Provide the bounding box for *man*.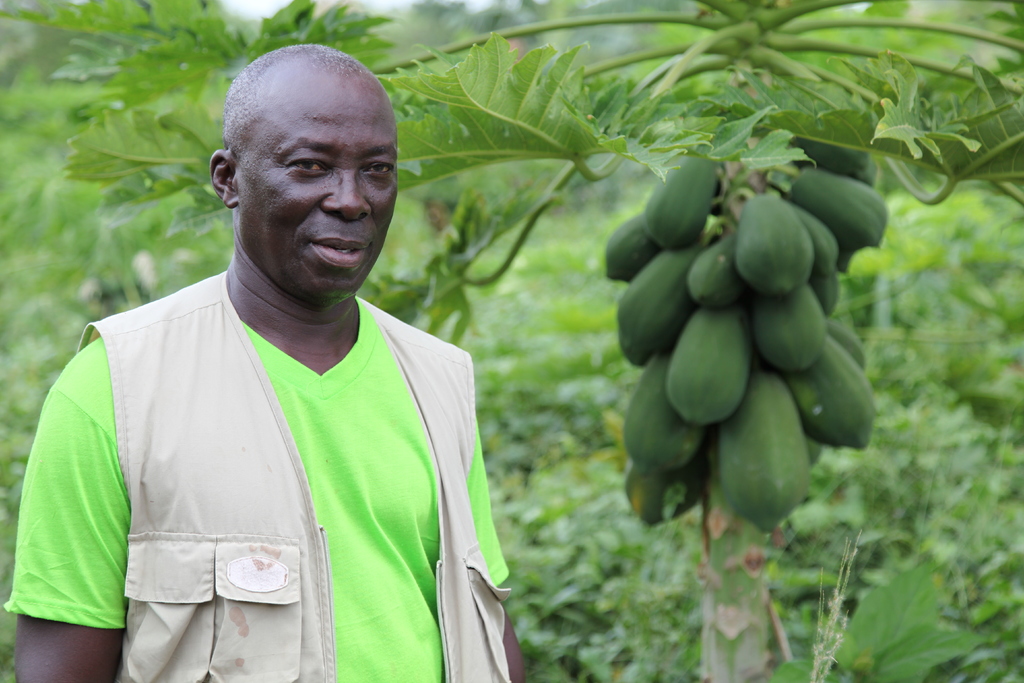
<bbox>24, 35, 548, 679</bbox>.
